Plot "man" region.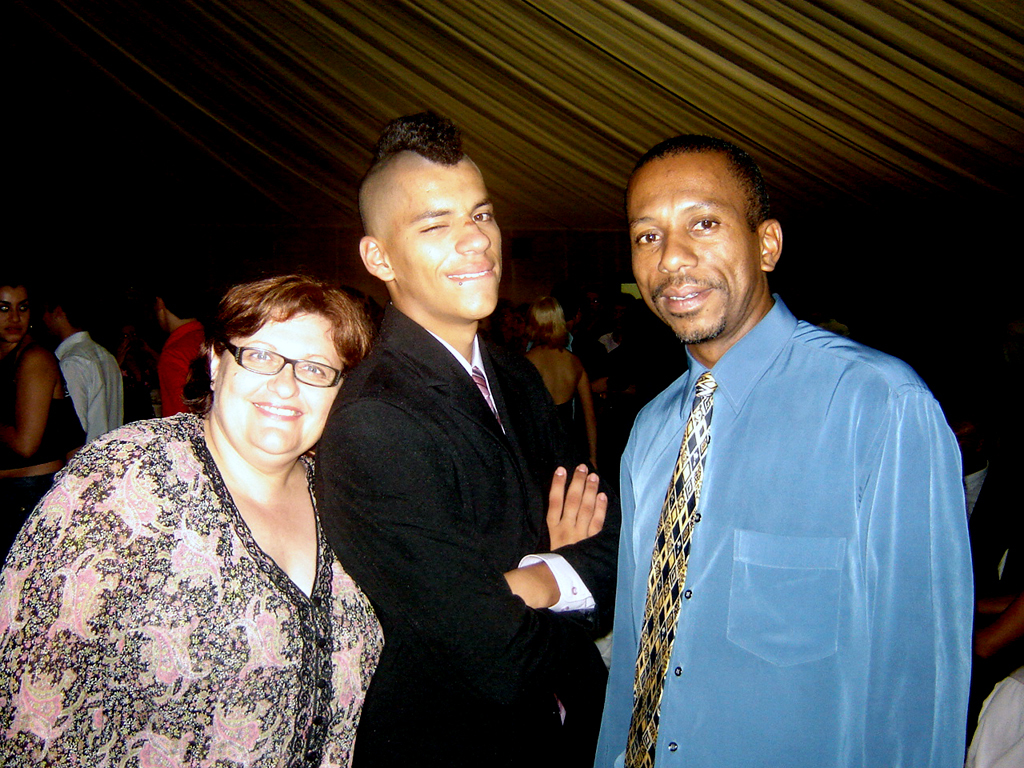
Plotted at x1=312 y1=102 x2=621 y2=767.
